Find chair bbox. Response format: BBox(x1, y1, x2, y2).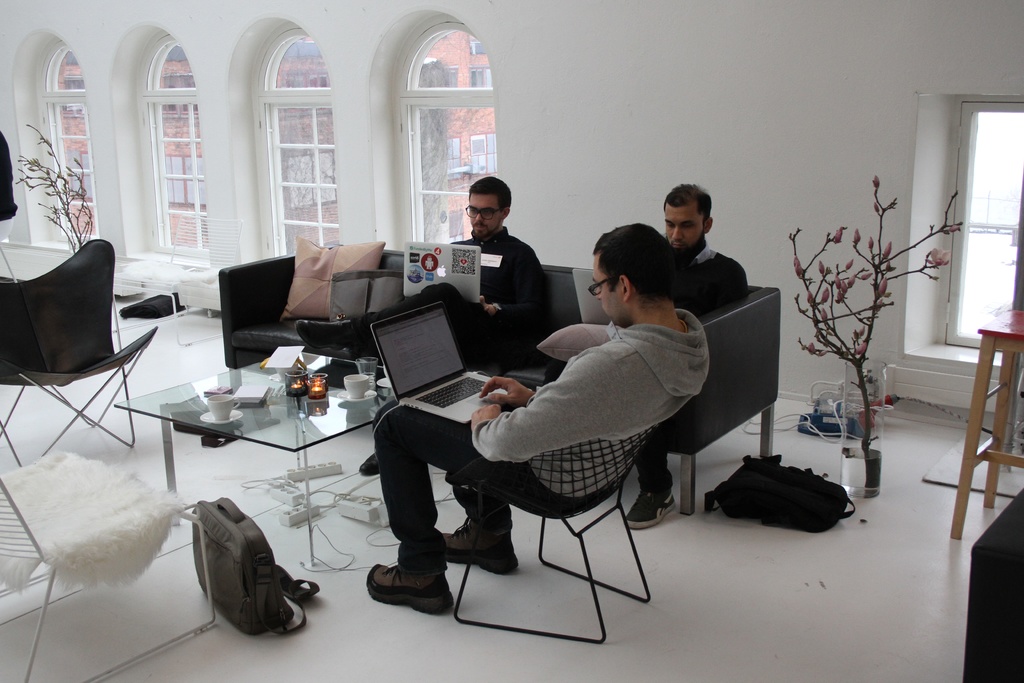
BBox(433, 340, 723, 629).
